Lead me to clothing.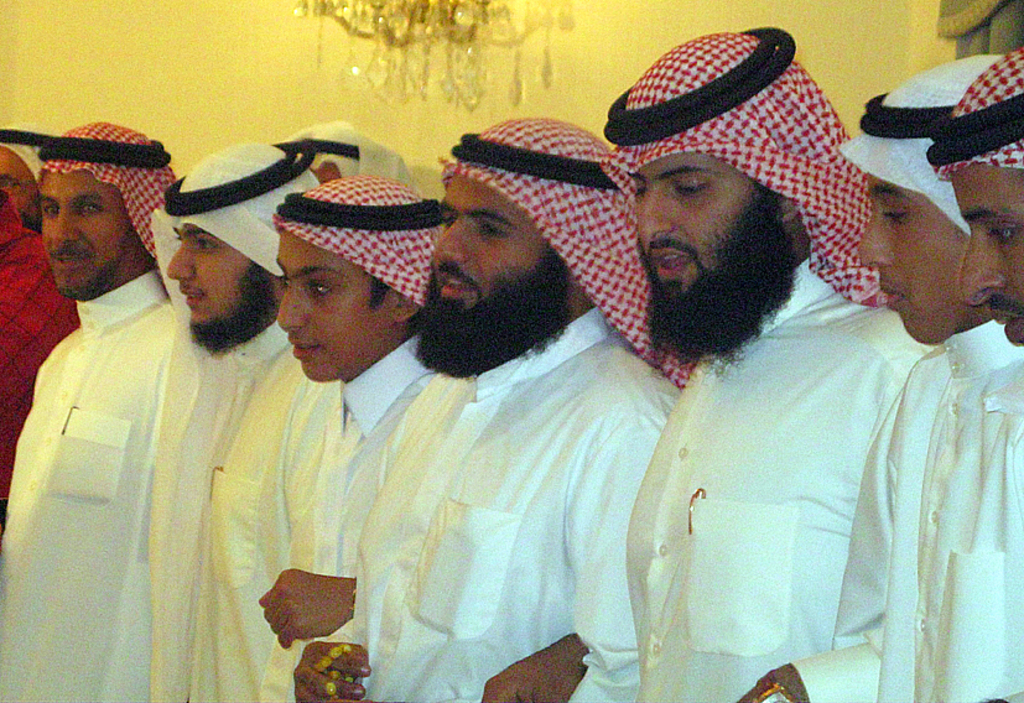
Lead to [0,275,198,702].
